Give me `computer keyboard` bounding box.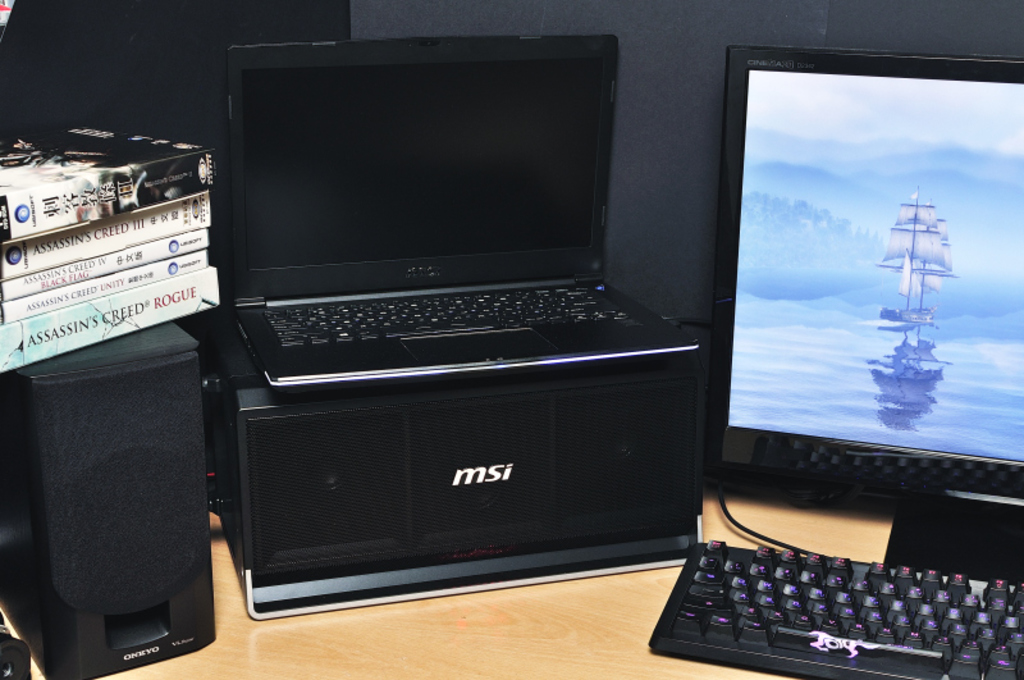
locate(259, 278, 641, 350).
